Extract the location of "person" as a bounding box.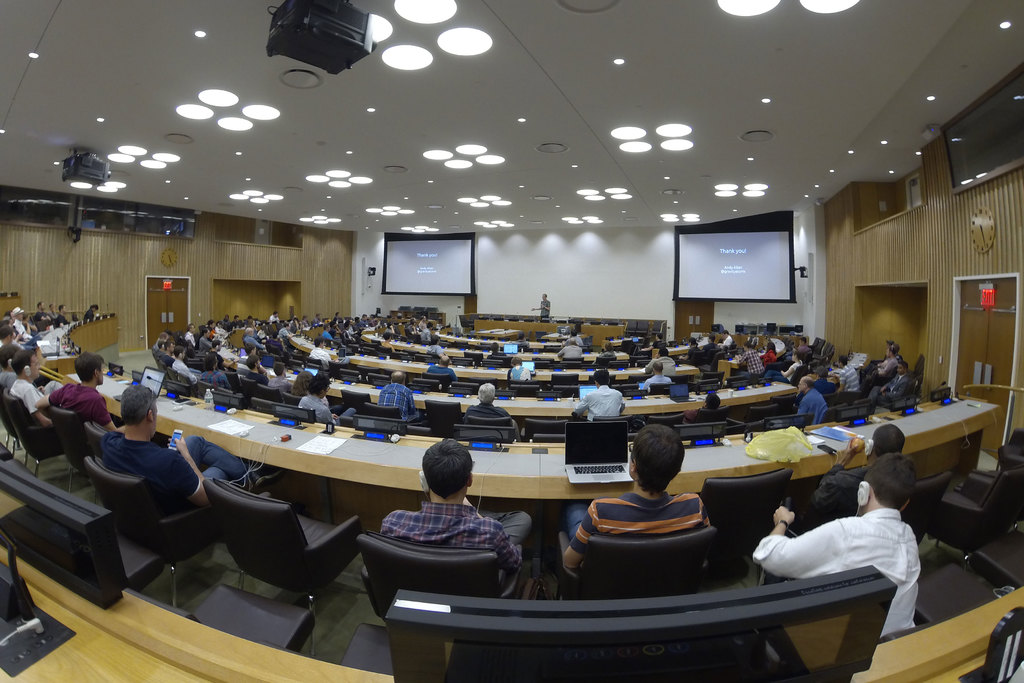
detection(721, 329, 735, 347).
